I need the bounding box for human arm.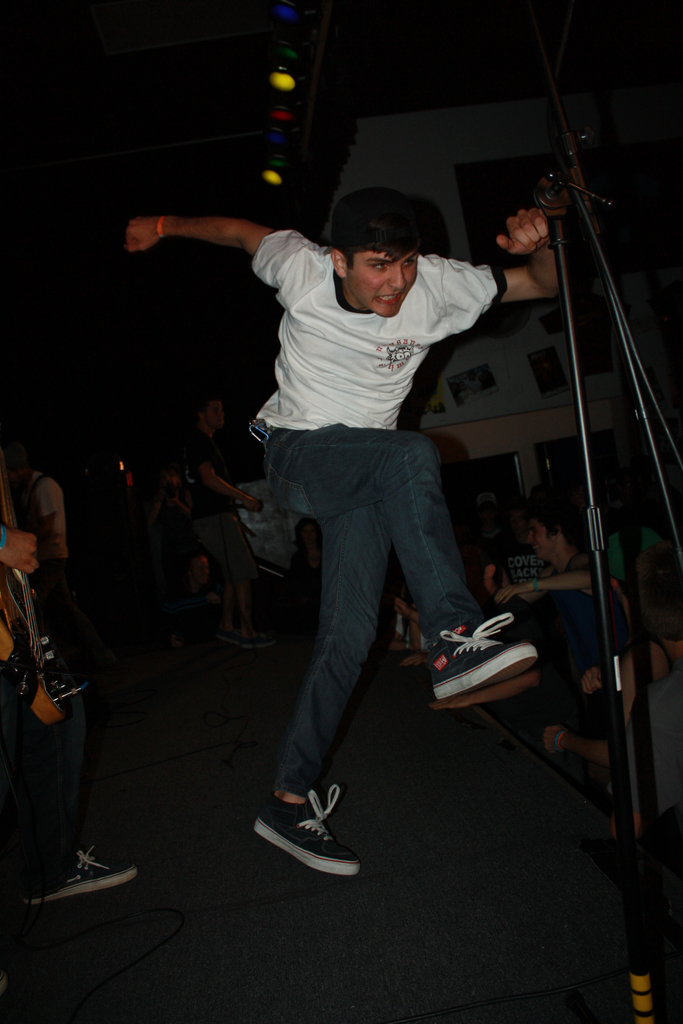
Here it is: locate(536, 655, 643, 767).
